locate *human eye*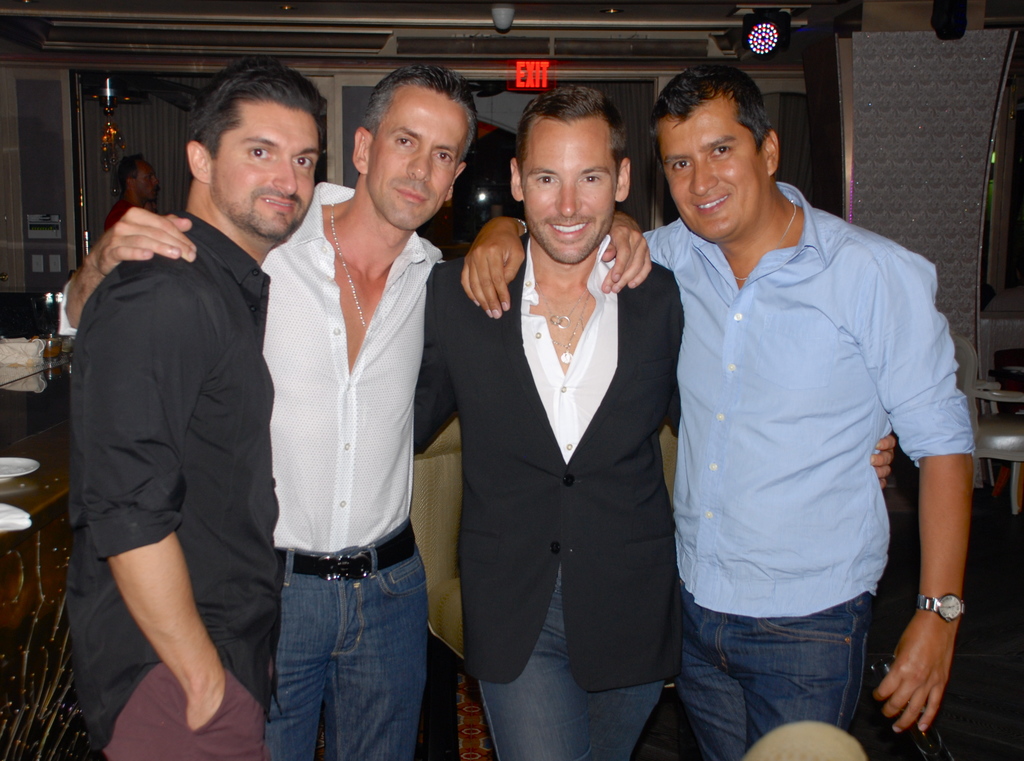
(left=581, top=173, right=602, bottom=187)
